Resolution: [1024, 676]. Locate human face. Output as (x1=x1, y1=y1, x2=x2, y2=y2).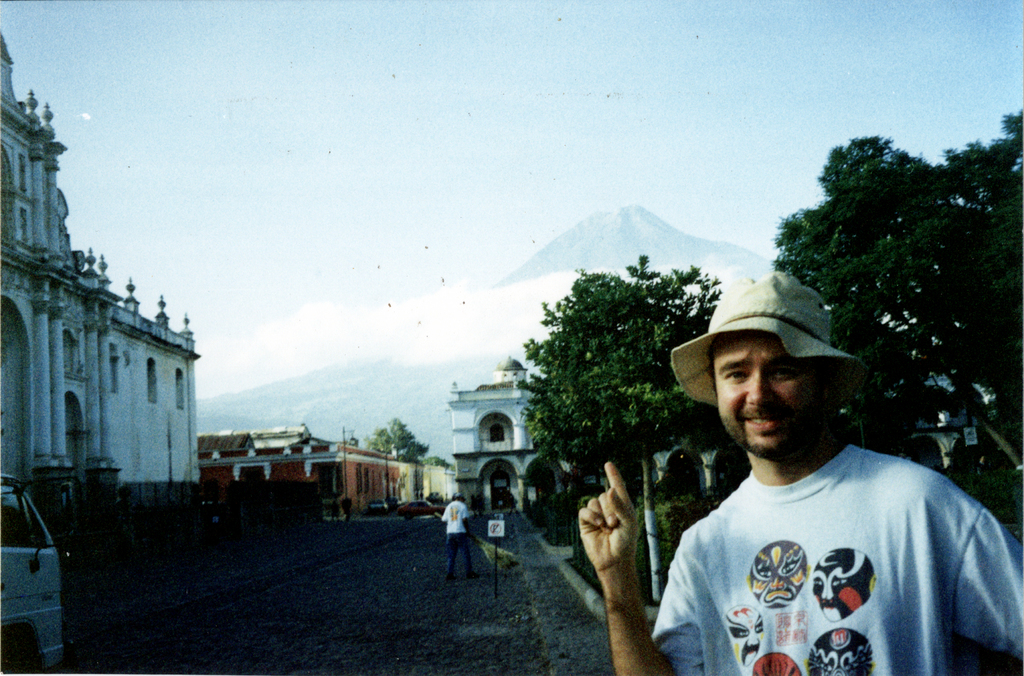
(x1=717, y1=334, x2=814, y2=458).
